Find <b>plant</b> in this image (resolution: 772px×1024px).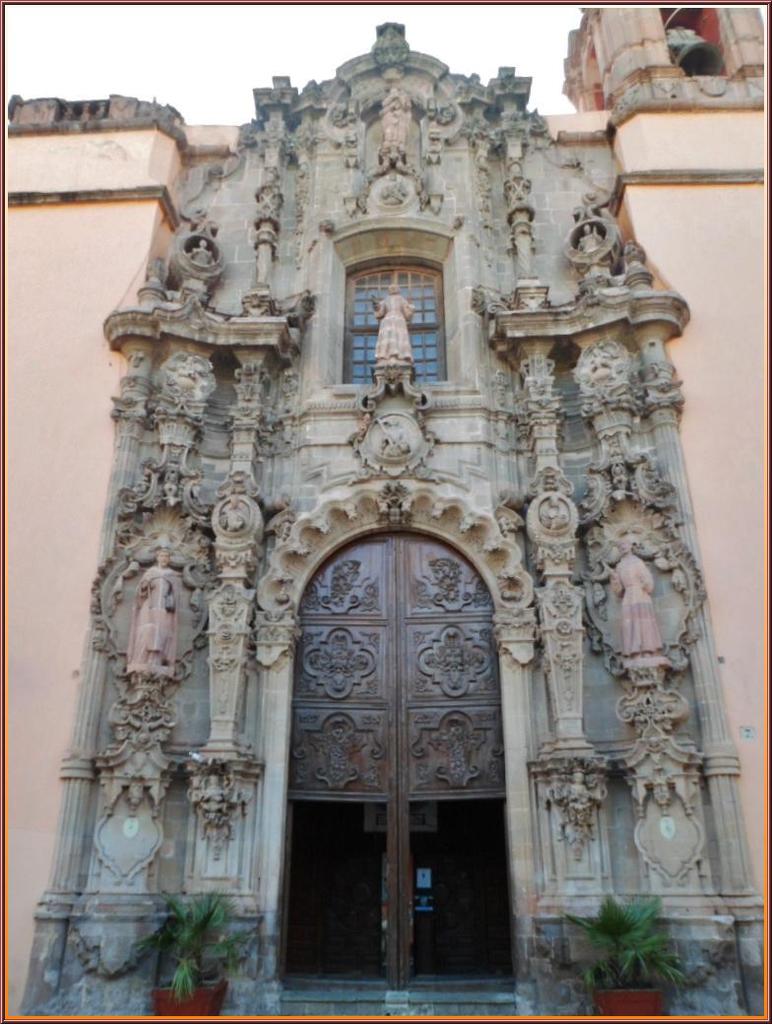
region(560, 887, 695, 1011).
